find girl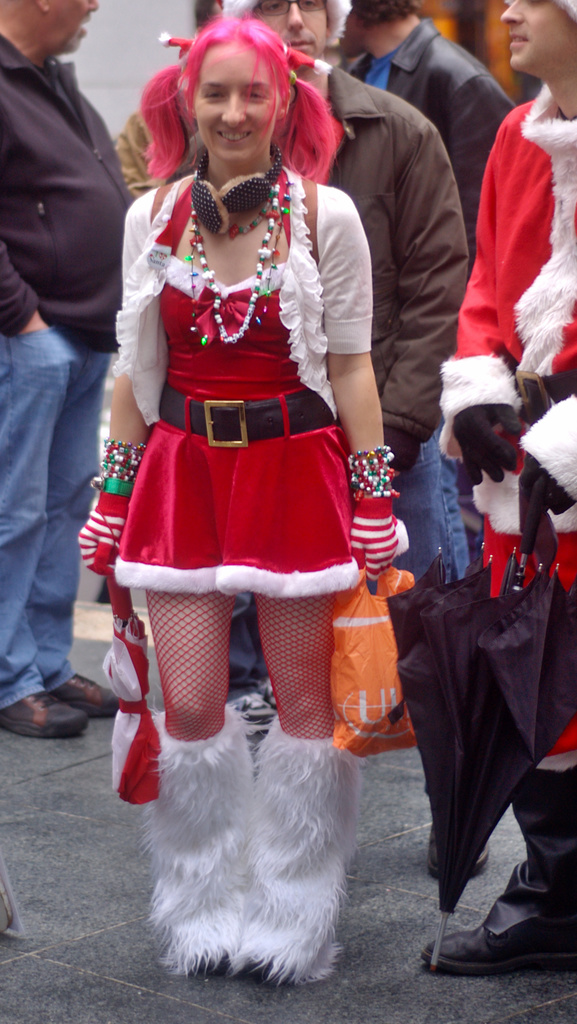
box=[76, 11, 400, 986]
